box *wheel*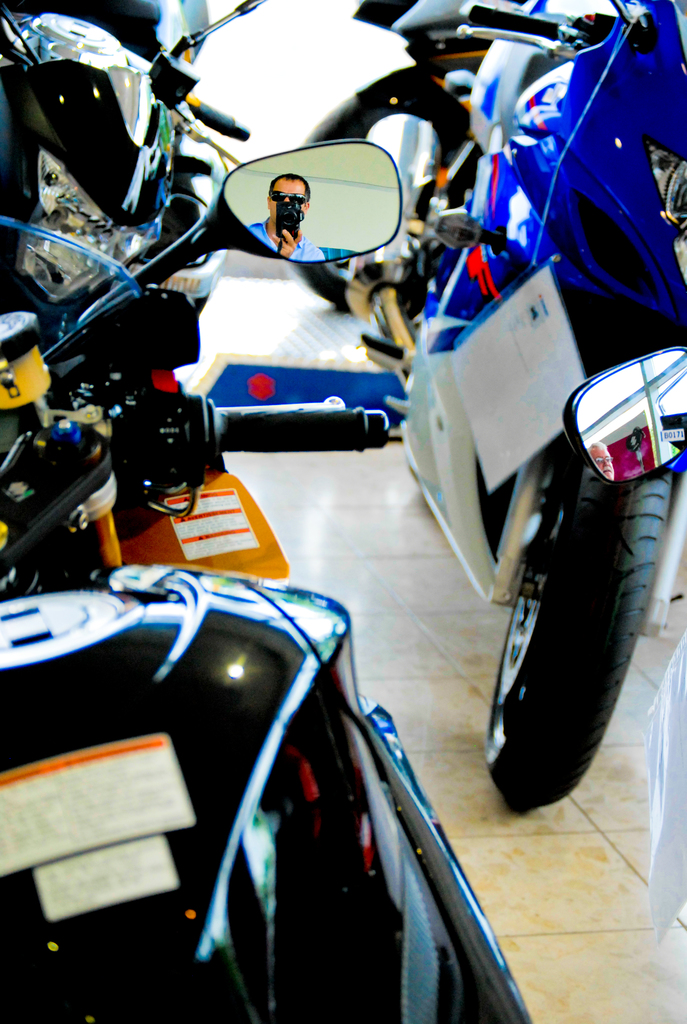
(484,462,675,816)
